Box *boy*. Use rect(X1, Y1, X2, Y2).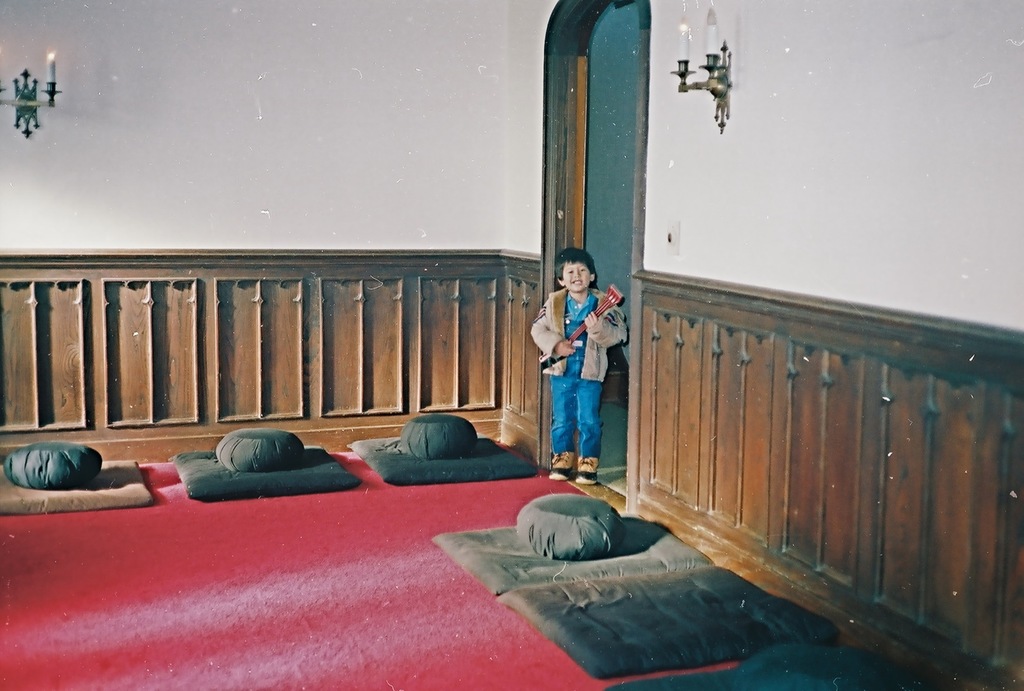
rect(534, 248, 641, 487).
